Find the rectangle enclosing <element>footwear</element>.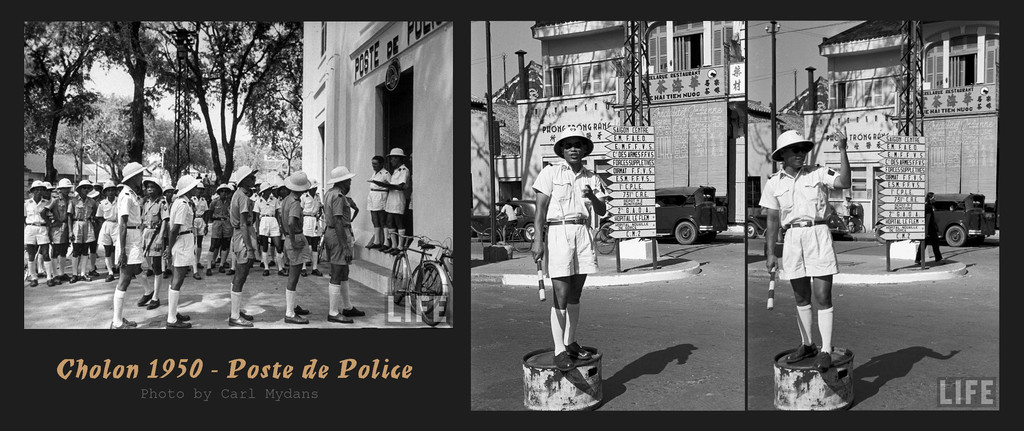
select_region(552, 348, 574, 372).
